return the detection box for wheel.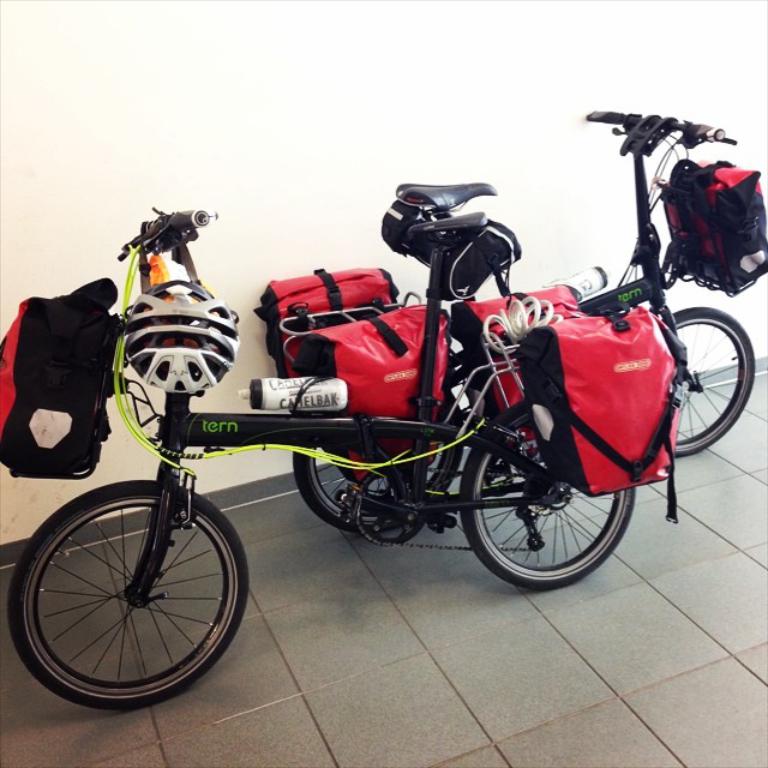
[x1=668, y1=307, x2=751, y2=460].
